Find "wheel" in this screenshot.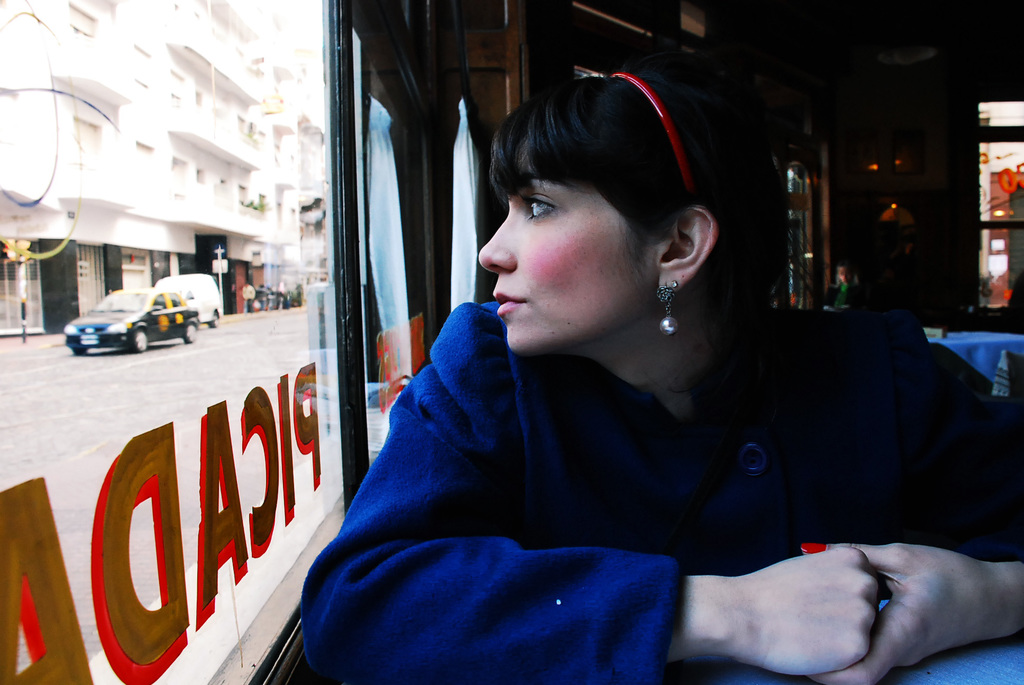
The bounding box for "wheel" is pyautogui.locateOnScreen(184, 326, 195, 341).
